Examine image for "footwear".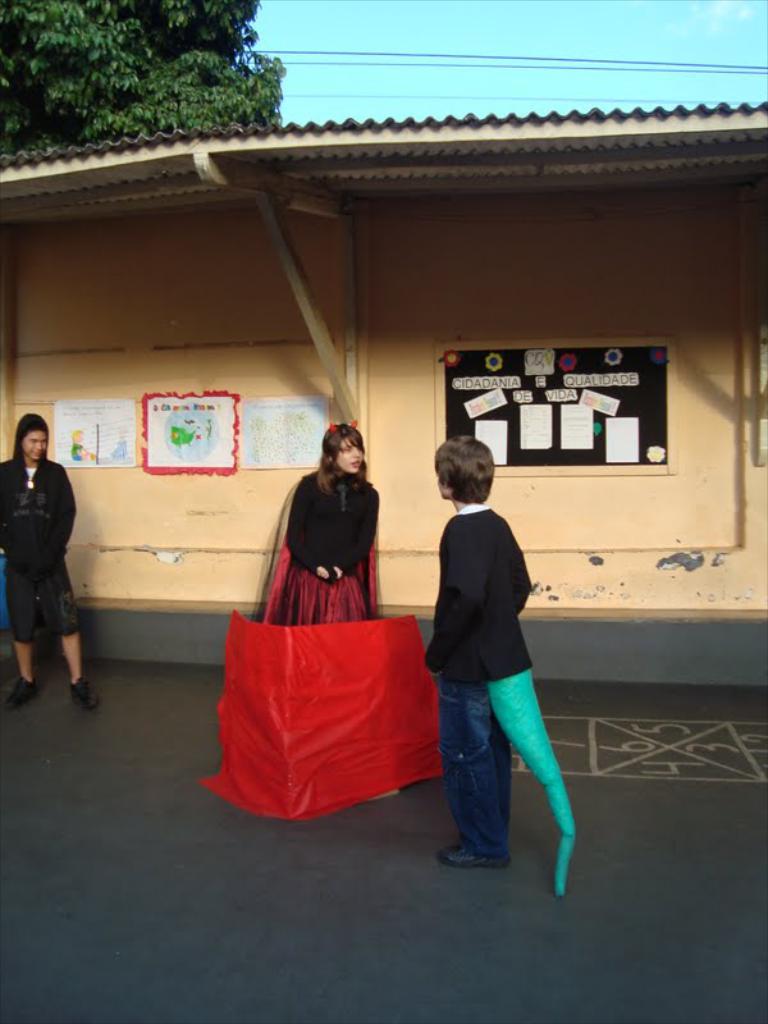
Examination result: detection(10, 668, 46, 714).
